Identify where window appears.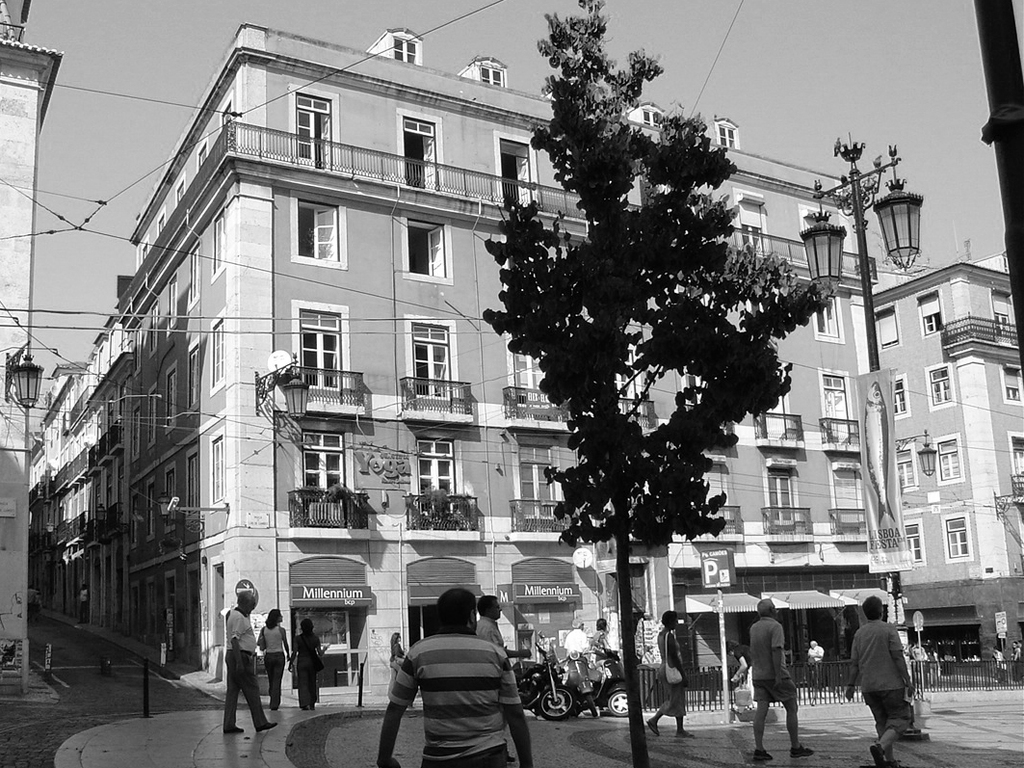
Appears at <region>999, 362, 1023, 404</region>.
